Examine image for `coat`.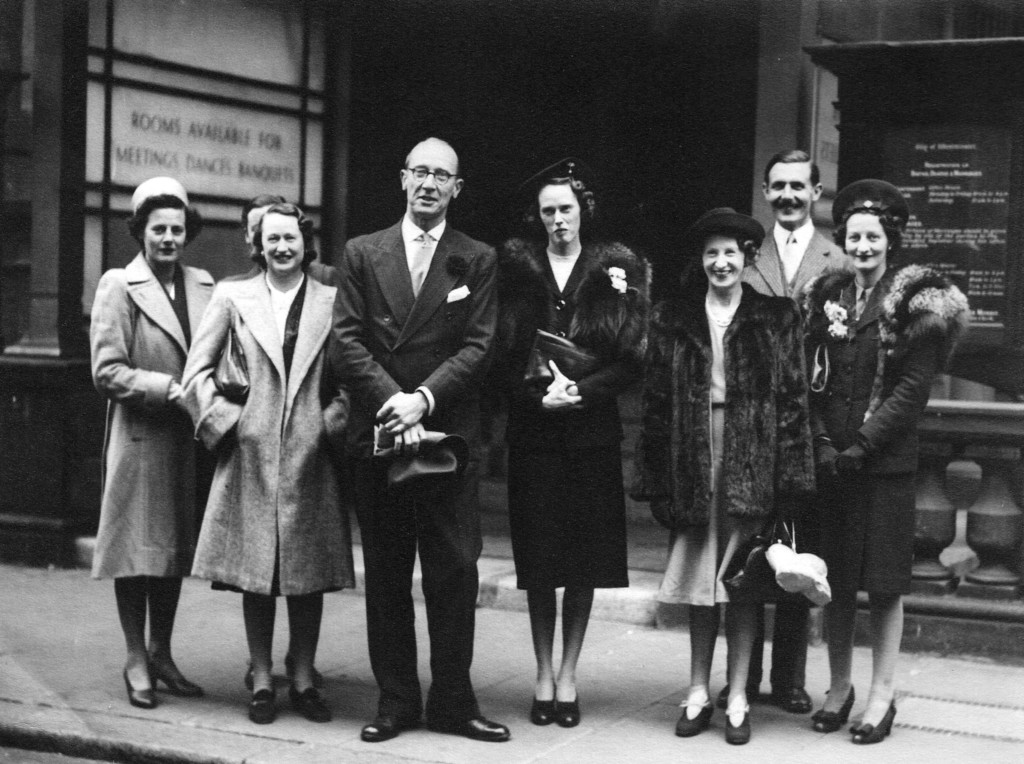
Examination result: (x1=625, y1=270, x2=809, y2=546).
